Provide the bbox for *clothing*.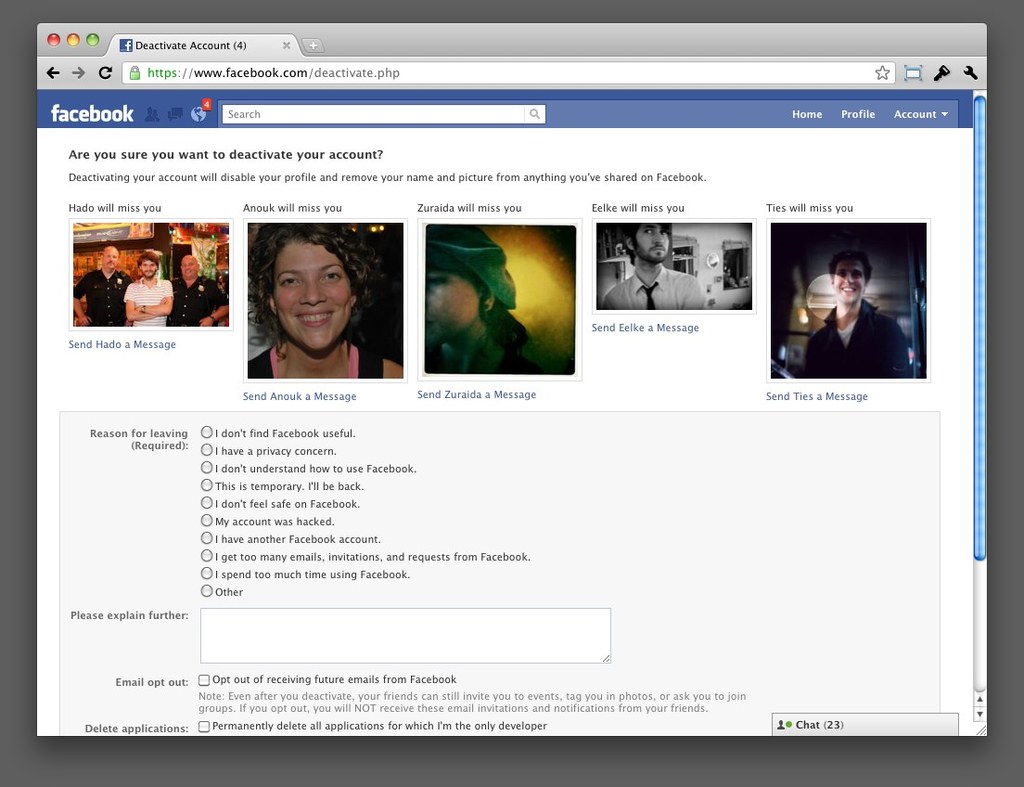
bbox=(421, 224, 550, 377).
